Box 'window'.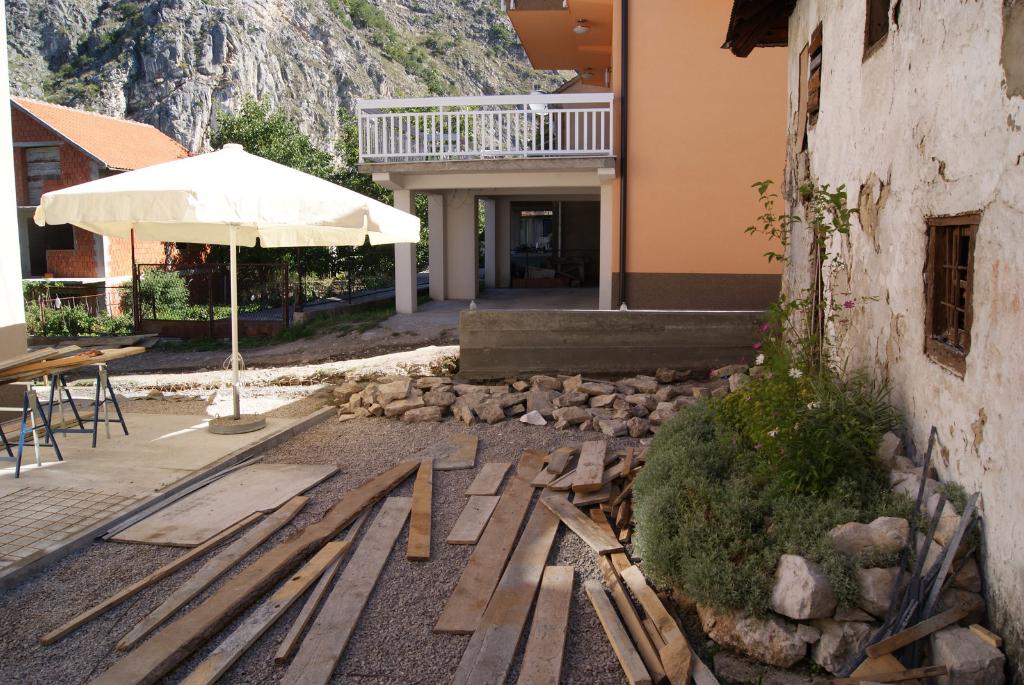
(922,189,993,363).
